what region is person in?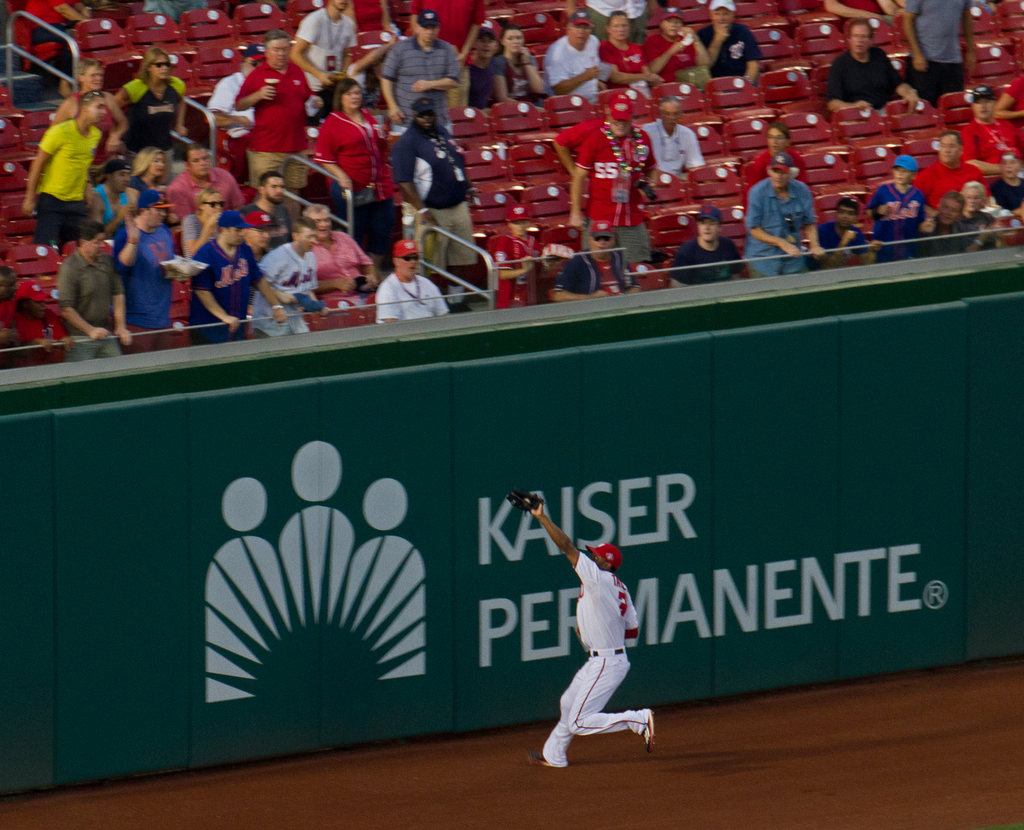
[867,144,932,252].
